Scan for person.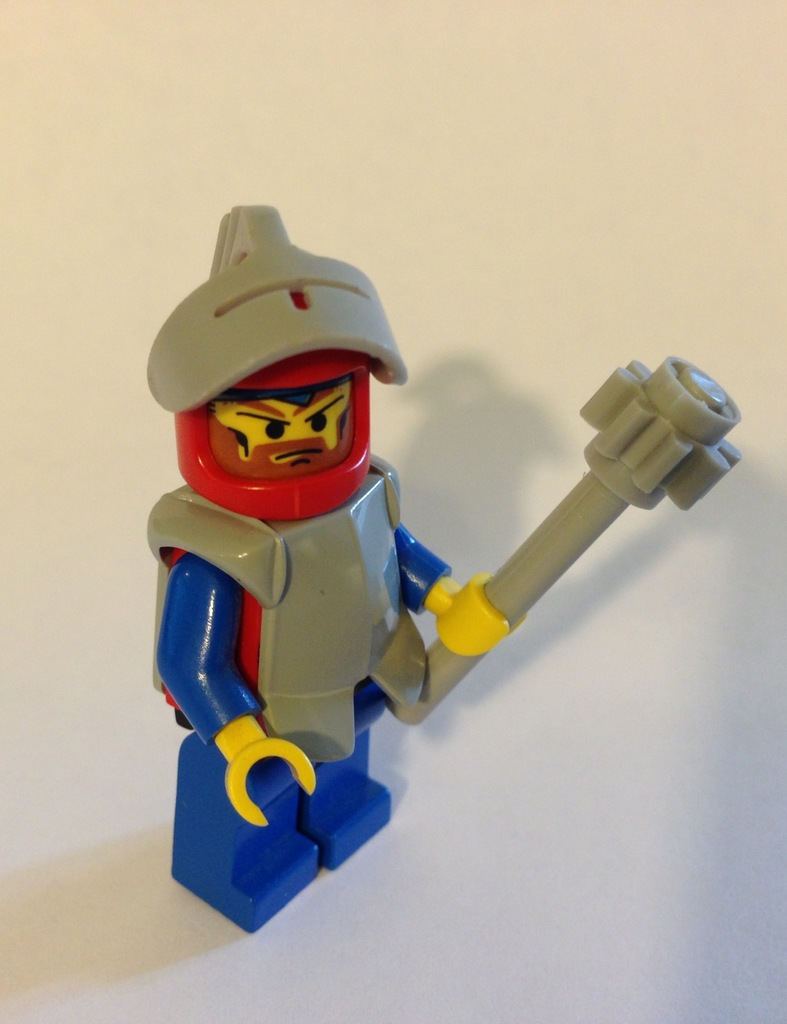
Scan result: (x1=140, y1=377, x2=511, y2=935).
